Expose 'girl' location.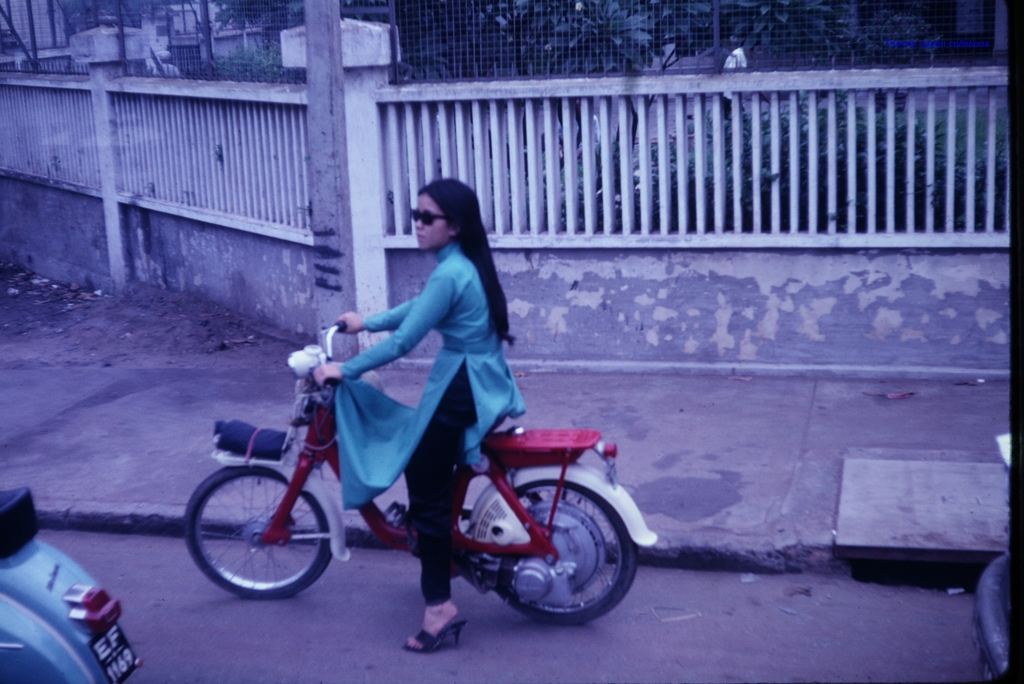
Exposed at box(311, 177, 527, 654).
